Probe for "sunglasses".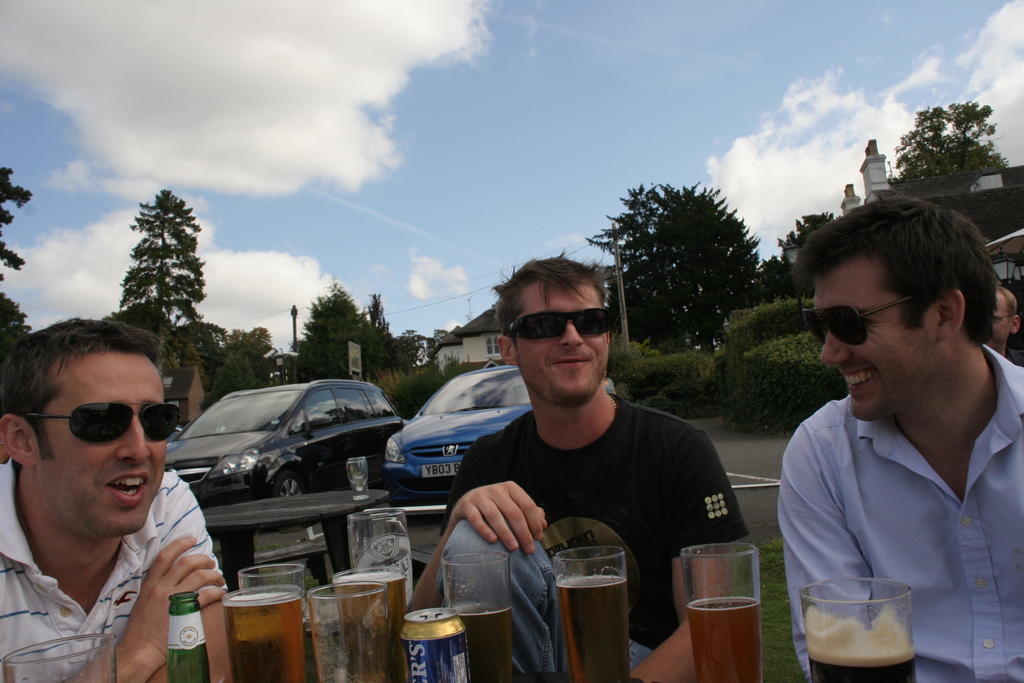
Probe result: [800,292,944,349].
